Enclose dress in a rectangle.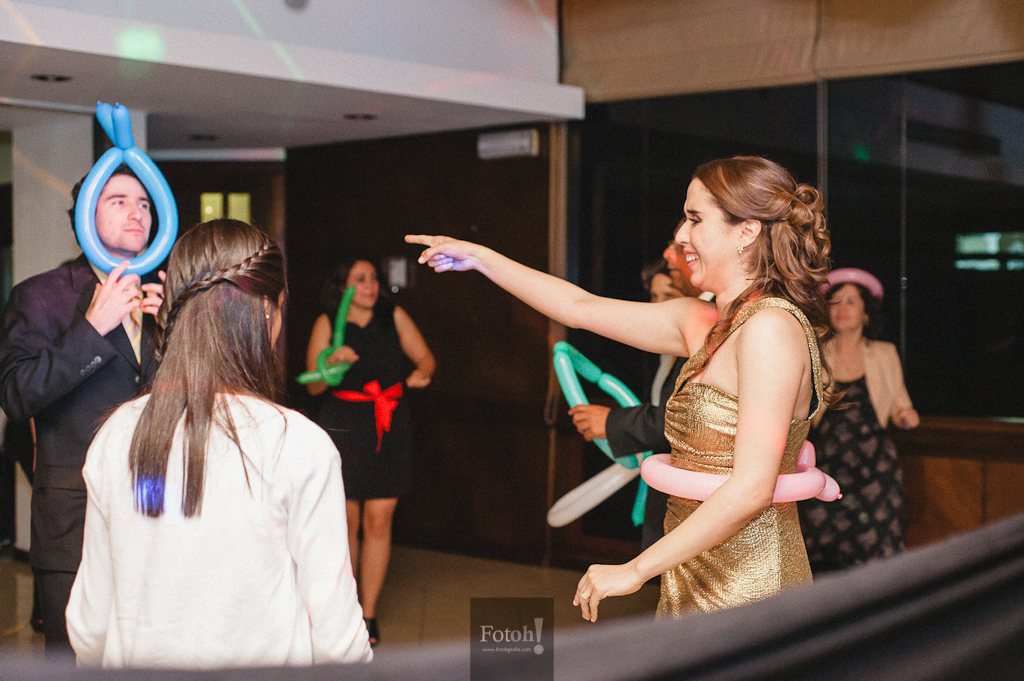
Rect(656, 298, 821, 622).
